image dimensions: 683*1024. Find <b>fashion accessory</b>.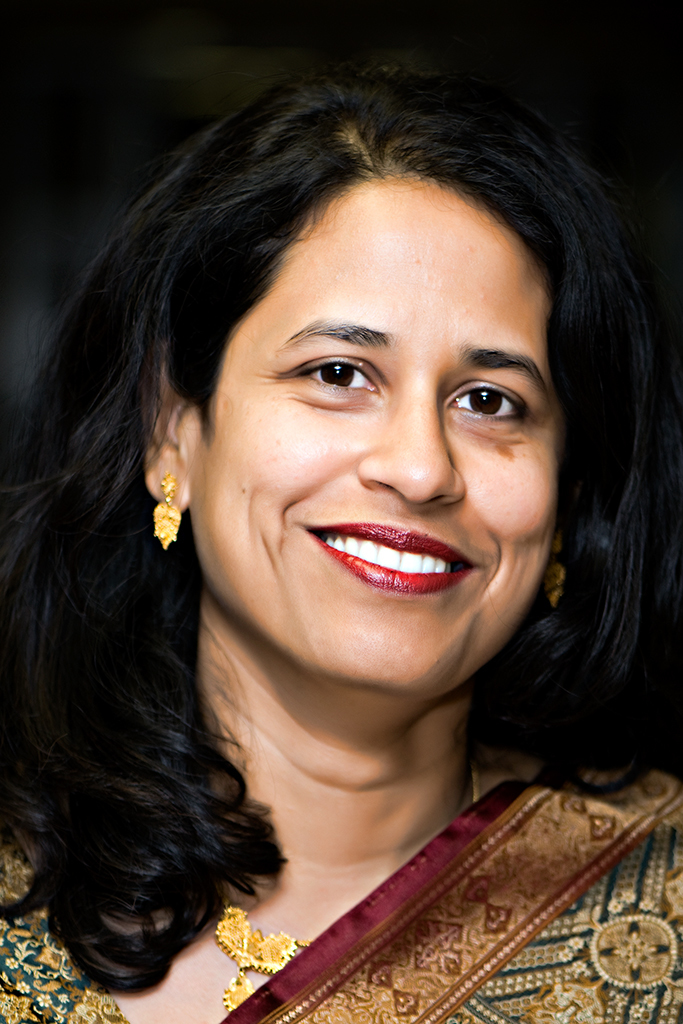
{"left": 151, "top": 475, "right": 184, "bottom": 549}.
